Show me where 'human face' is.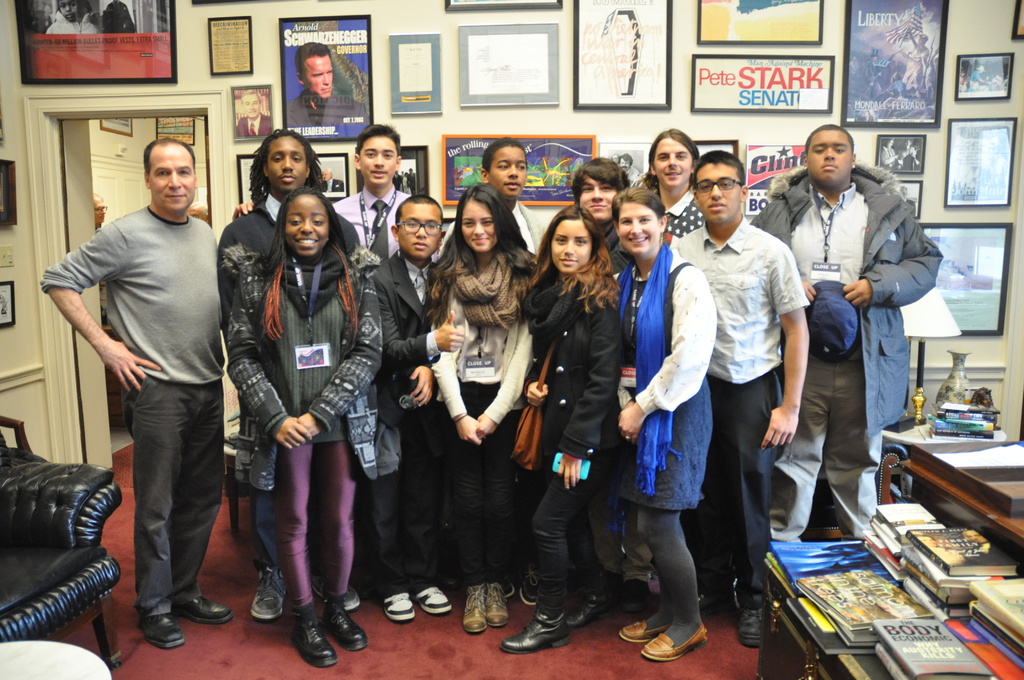
'human face' is at bbox=[616, 202, 660, 253].
